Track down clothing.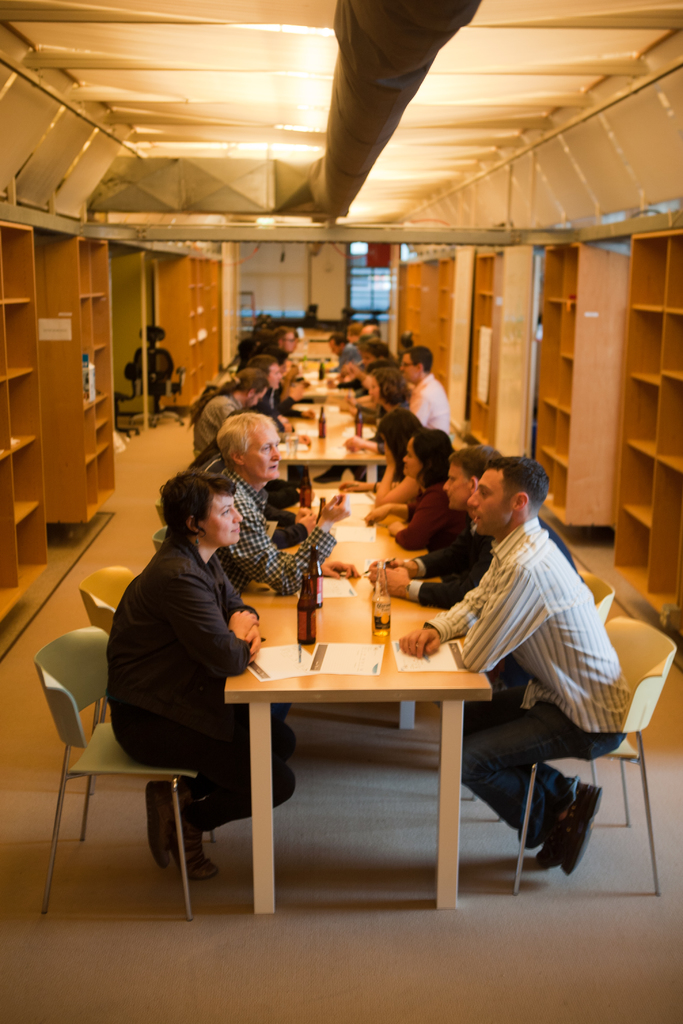
Tracked to BBox(190, 390, 231, 458).
